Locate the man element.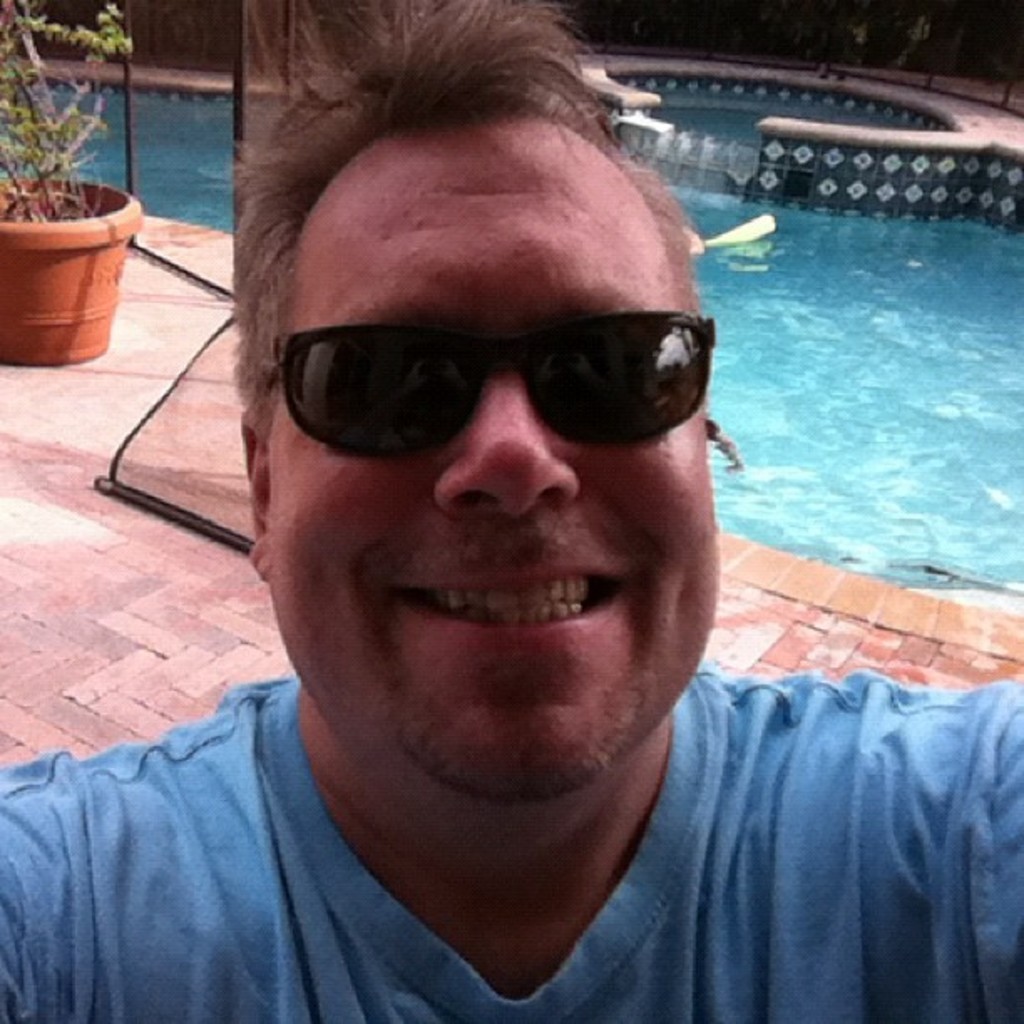
Element bbox: x1=10, y1=35, x2=1023, y2=1023.
